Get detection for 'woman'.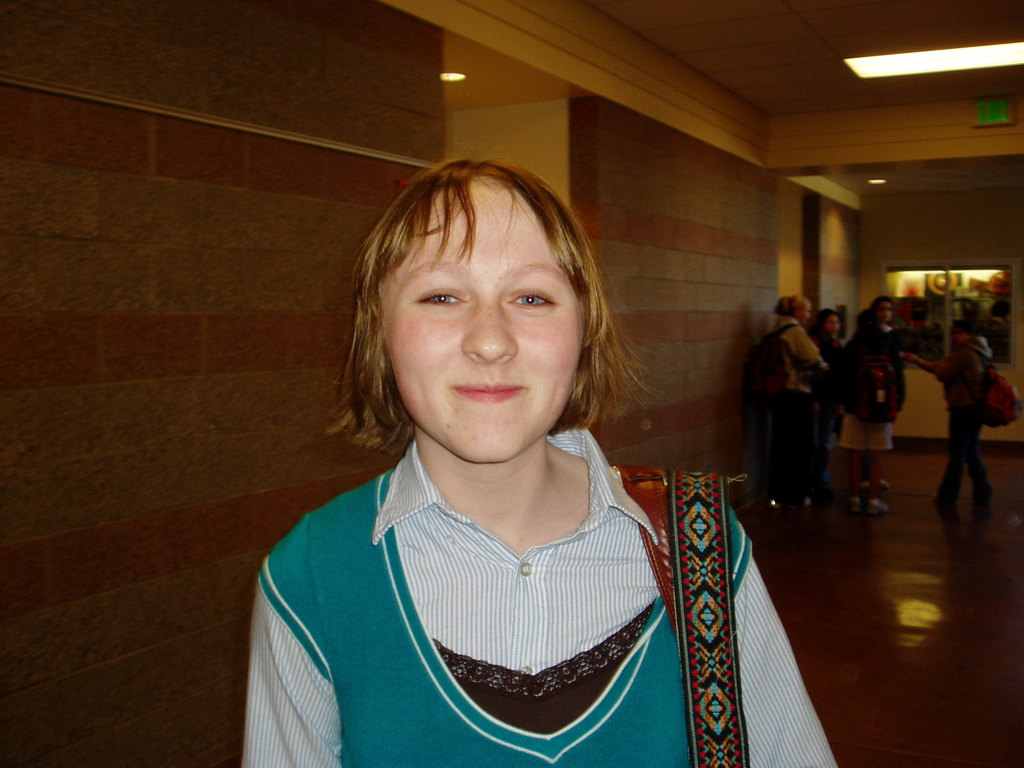
Detection: <bbox>238, 145, 712, 767</bbox>.
